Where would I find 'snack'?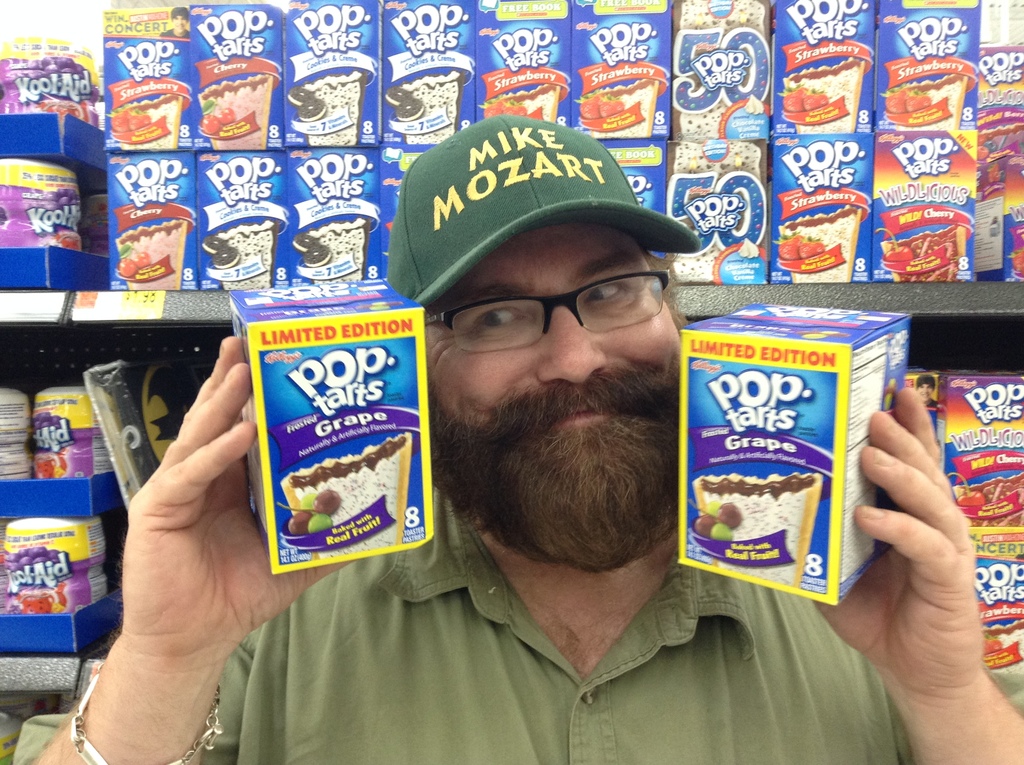
At [left=295, top=211, right=364, bottom=281].
